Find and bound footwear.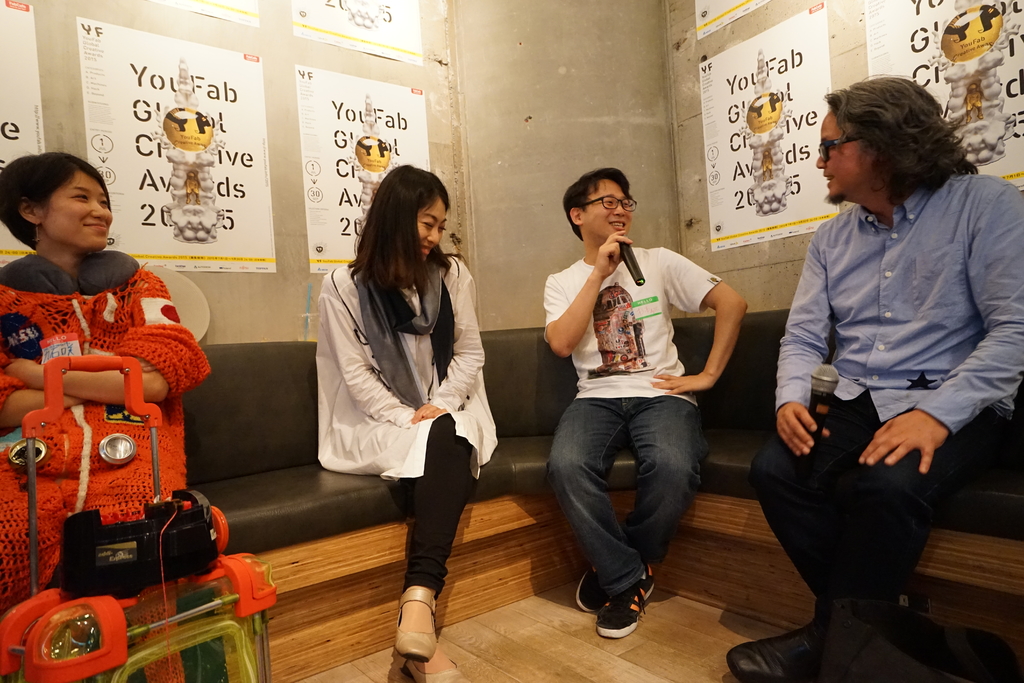
Bound: l=400, t=658, r=468, b=682.
